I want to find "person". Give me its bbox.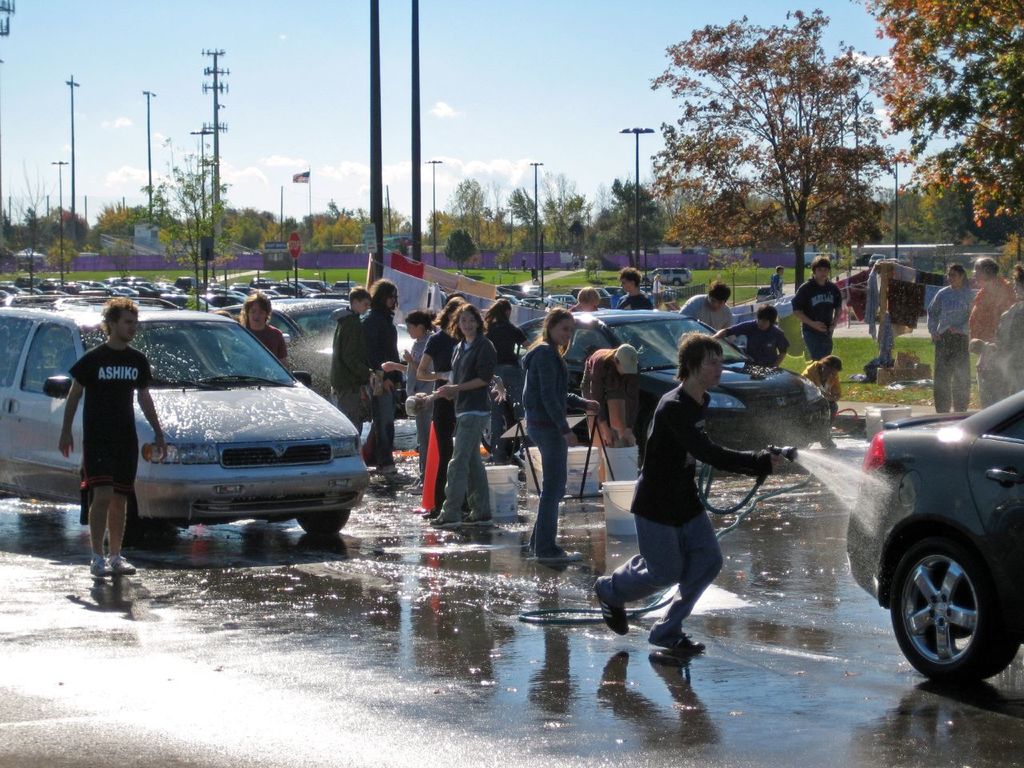
box(482, 298, 527, 402).
